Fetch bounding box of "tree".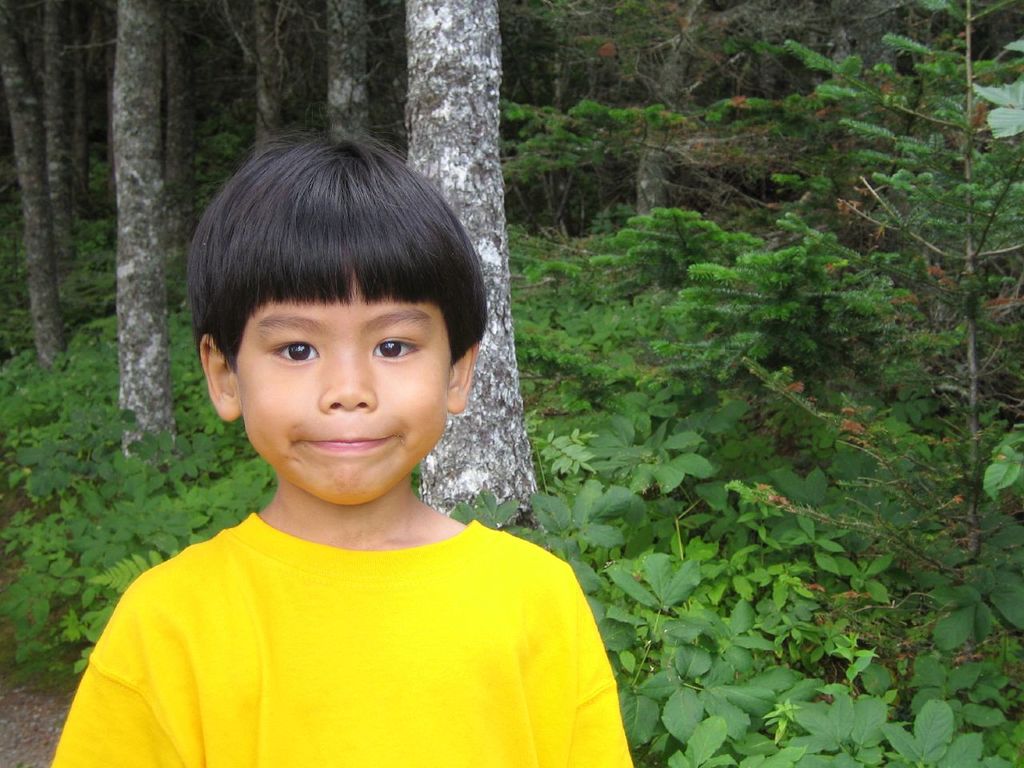
Bbox: rect(38, 13, 65, 223).
